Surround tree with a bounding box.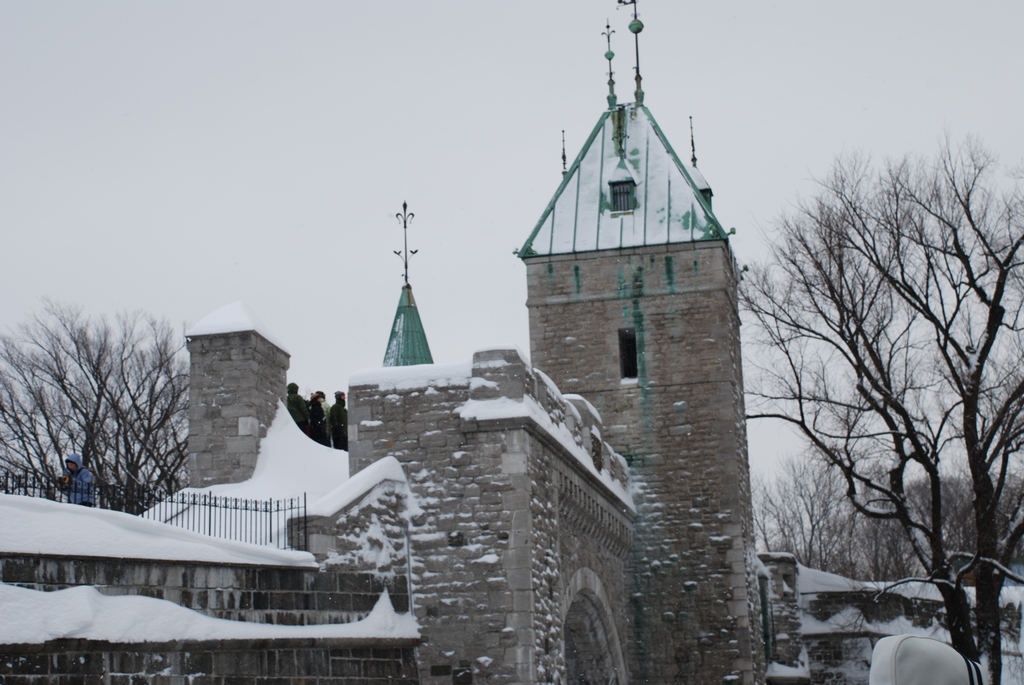
0,294,209,531.
